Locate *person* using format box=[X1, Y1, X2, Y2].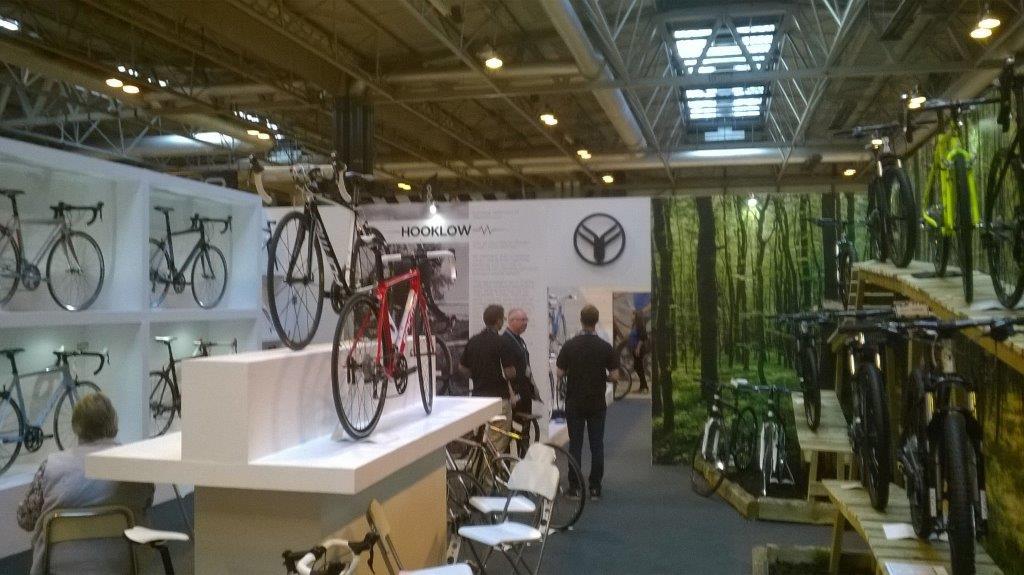
box=[623, 299, 652, 398].
